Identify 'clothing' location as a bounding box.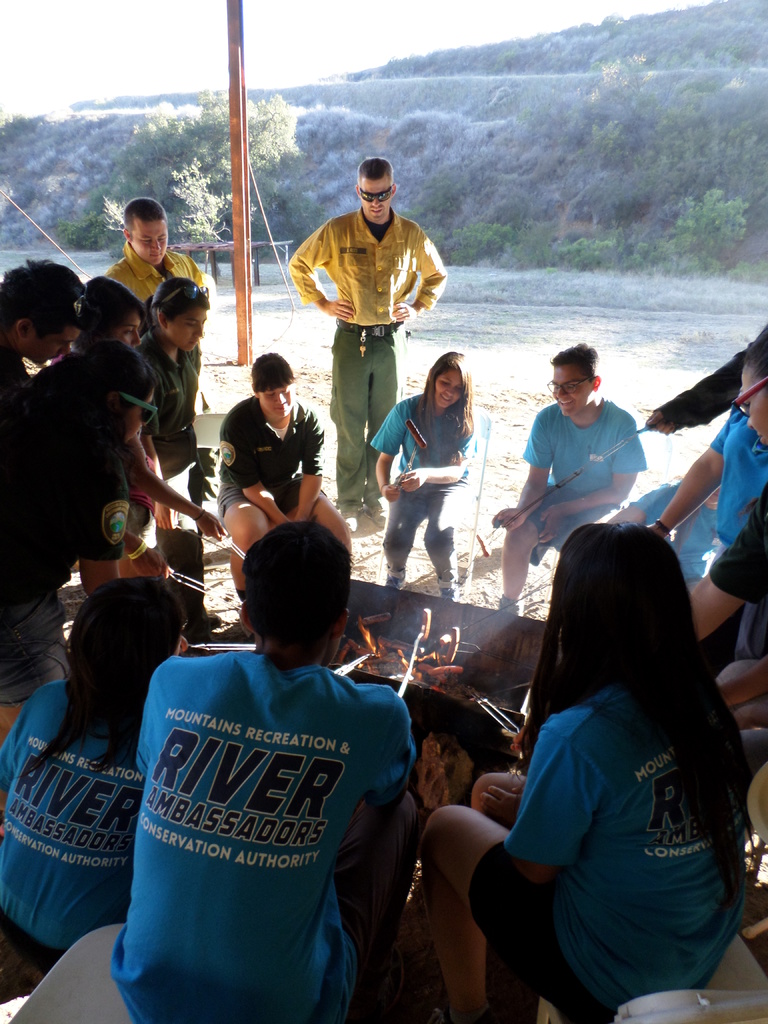
<bbox>524, 396, 649, 567</bbox>.
